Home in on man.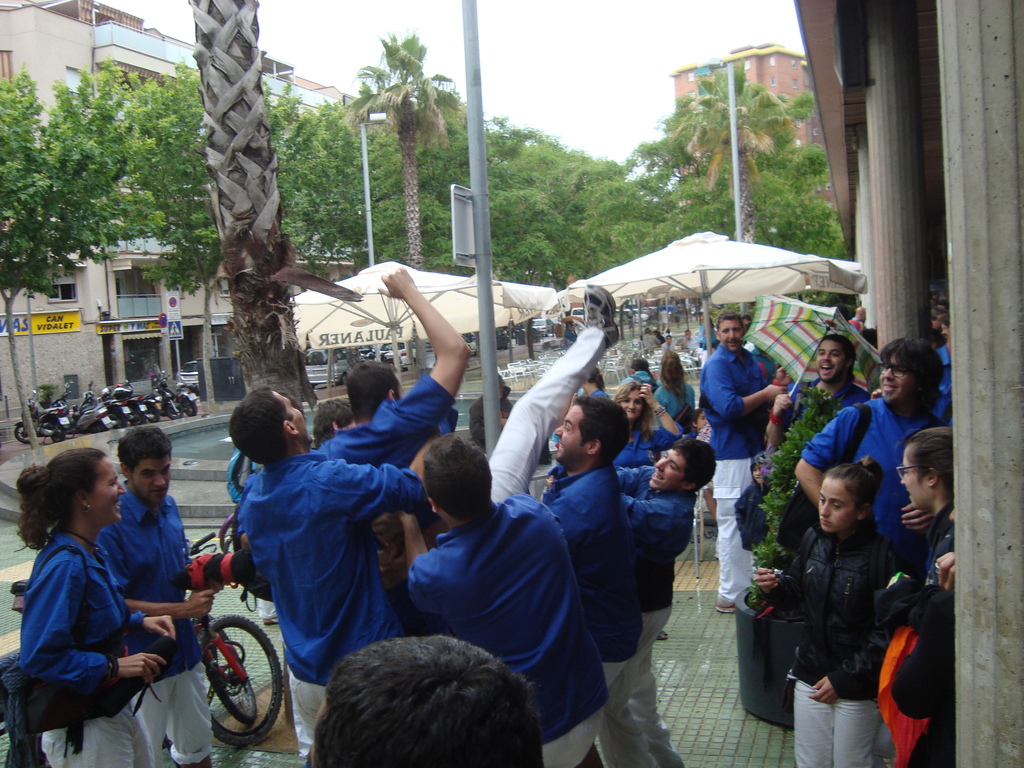
Homed in at 228, 385, 445, 767.
